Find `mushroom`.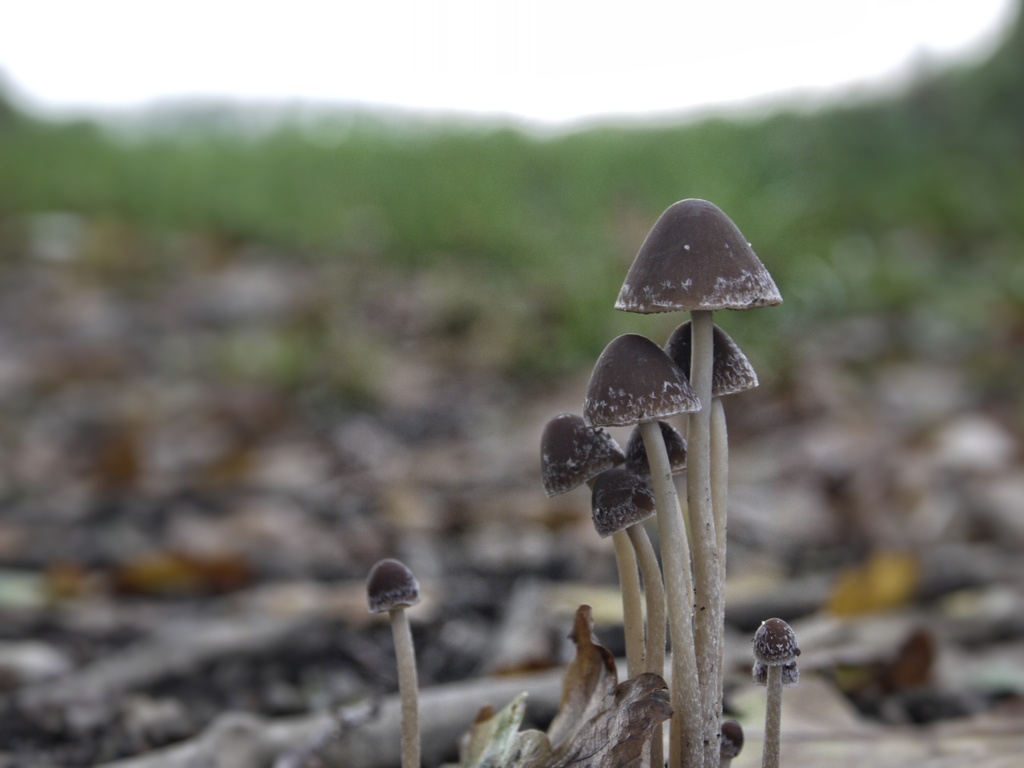
365,559,422,767.
